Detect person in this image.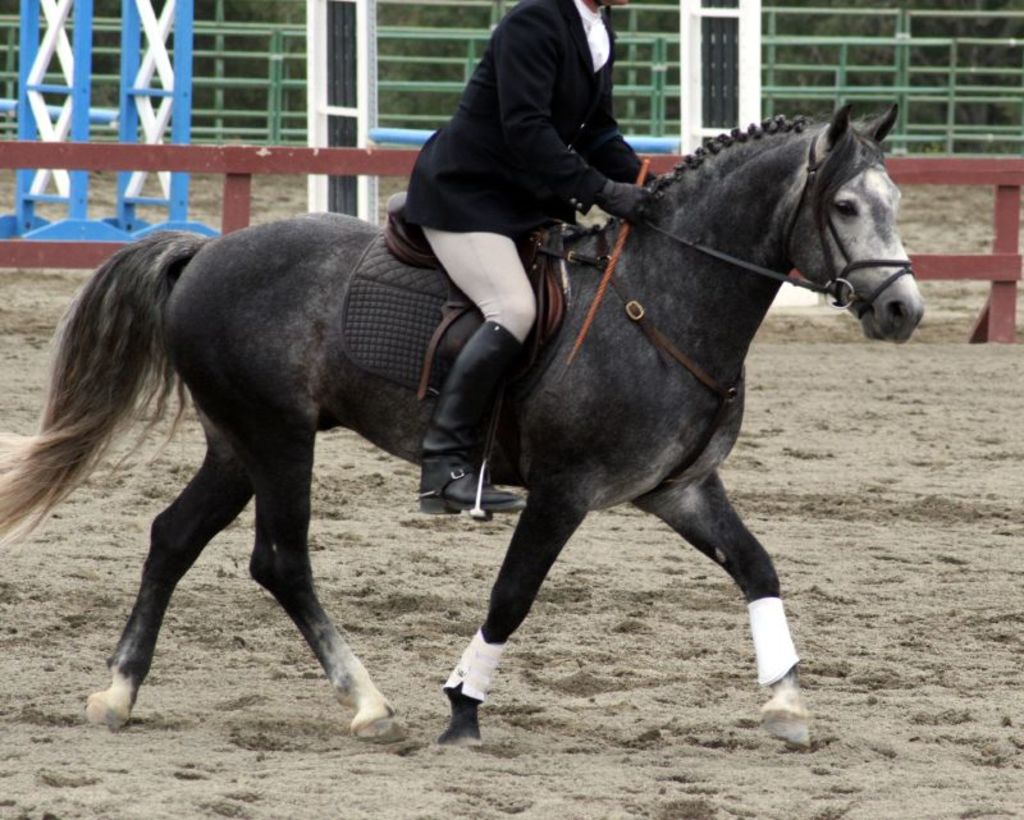
Detection: {"left": 401, "top": 0, "right": 673, "bottom": 523}.
